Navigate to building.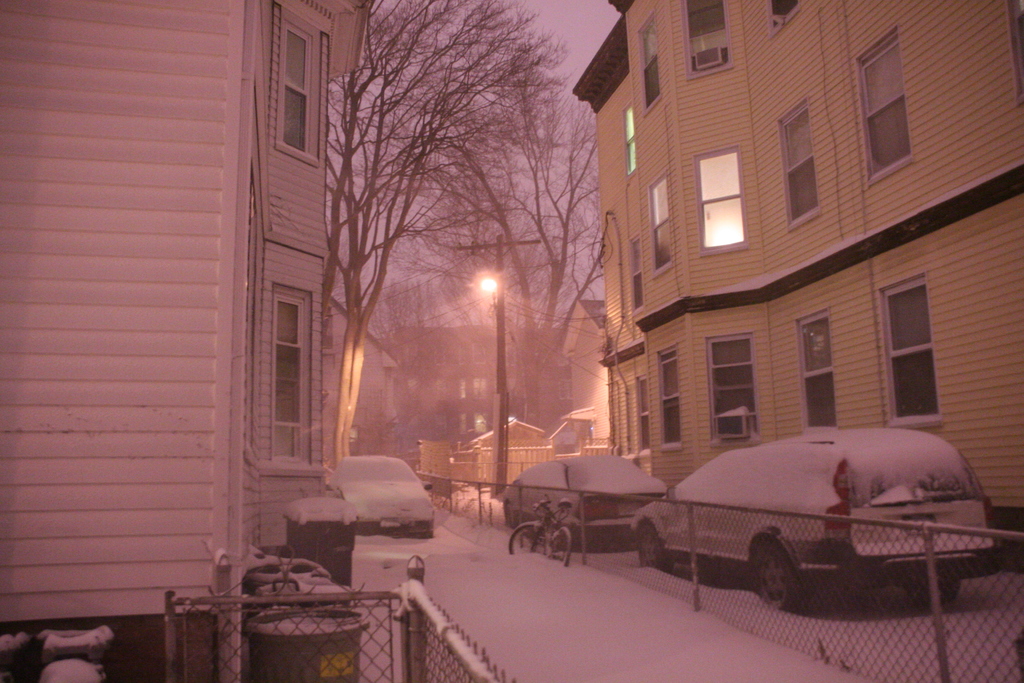
Navigation target: Rect(388, 320, 526, 438).
